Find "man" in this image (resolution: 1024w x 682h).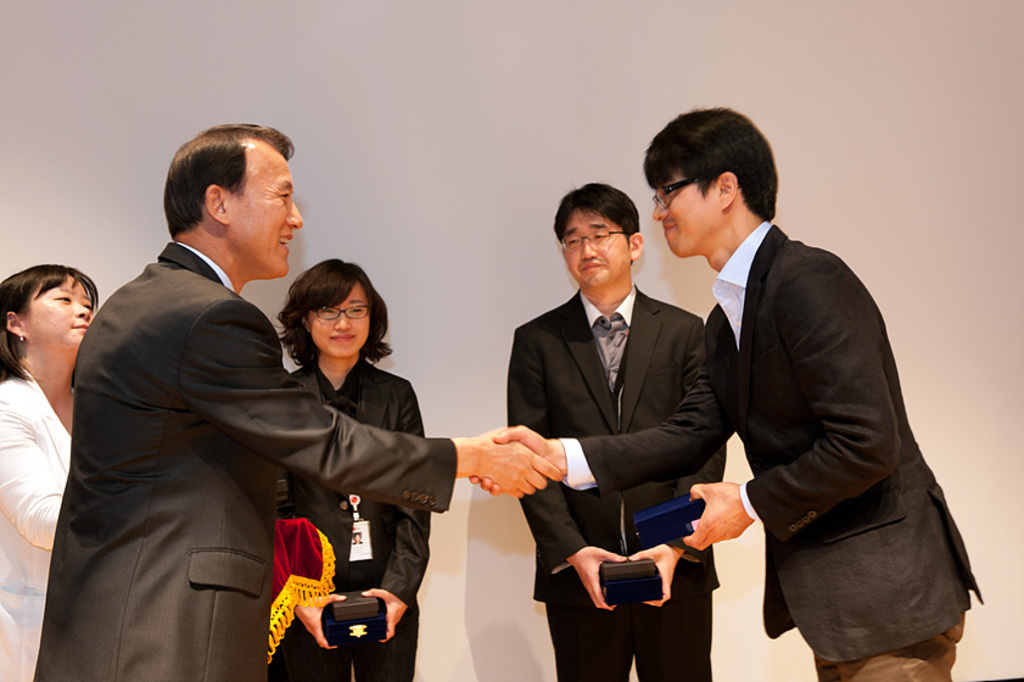
[28, 125, 559, 681].
